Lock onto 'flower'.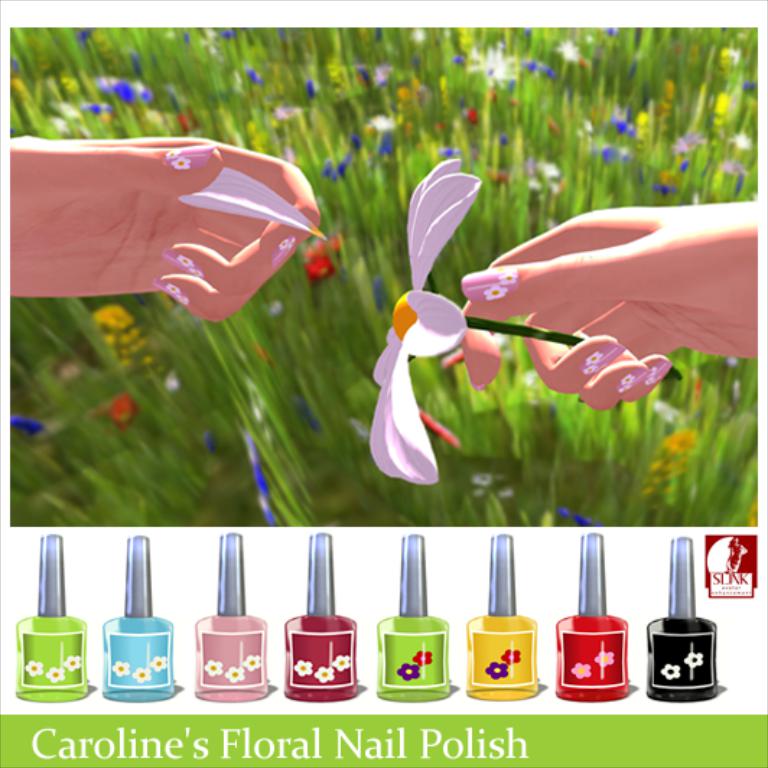
Locked: (left=683, top=650, right=703, bottom=667).
